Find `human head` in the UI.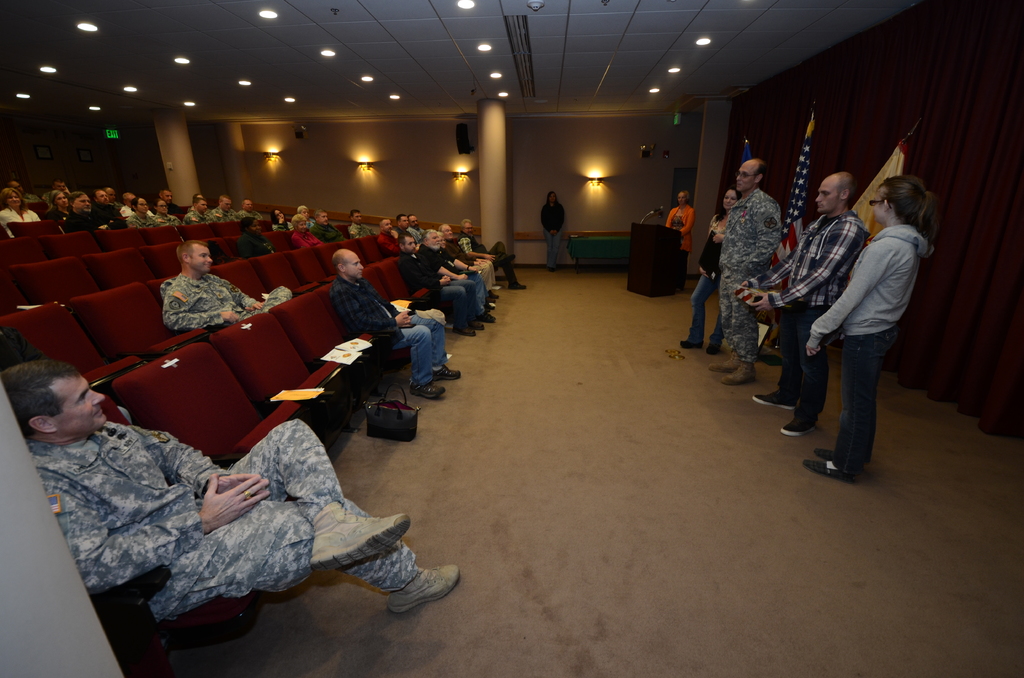
UI element at [178, 241, 214, 278].
